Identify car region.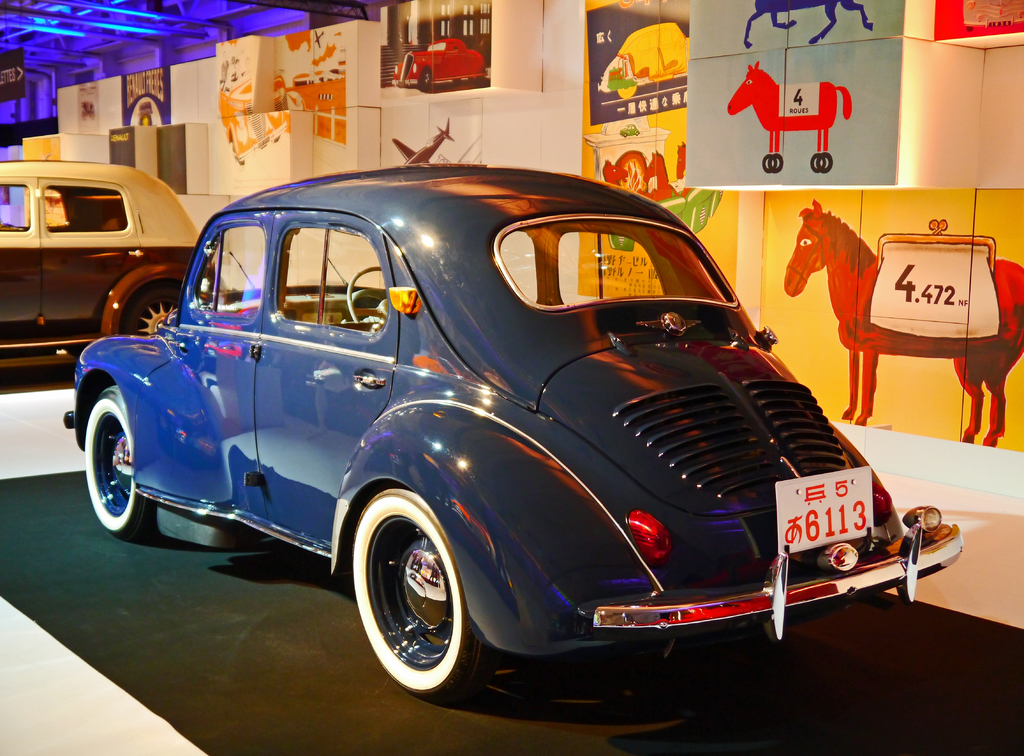
Region: (598, 22, 689, 98).
